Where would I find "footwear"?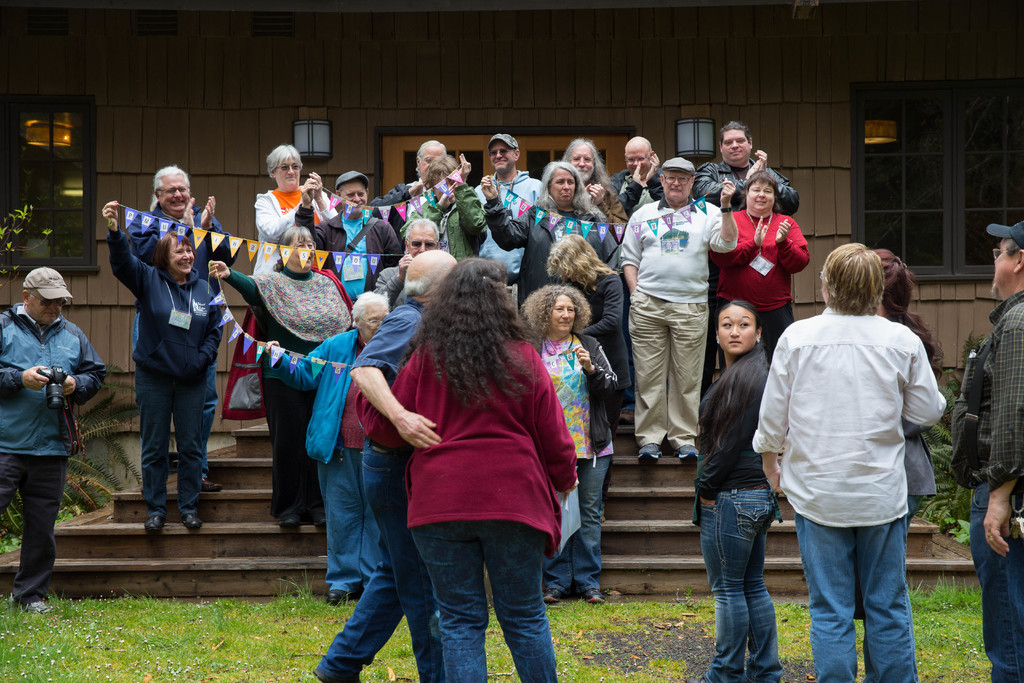
At box=[637, 440, 662, 461].
